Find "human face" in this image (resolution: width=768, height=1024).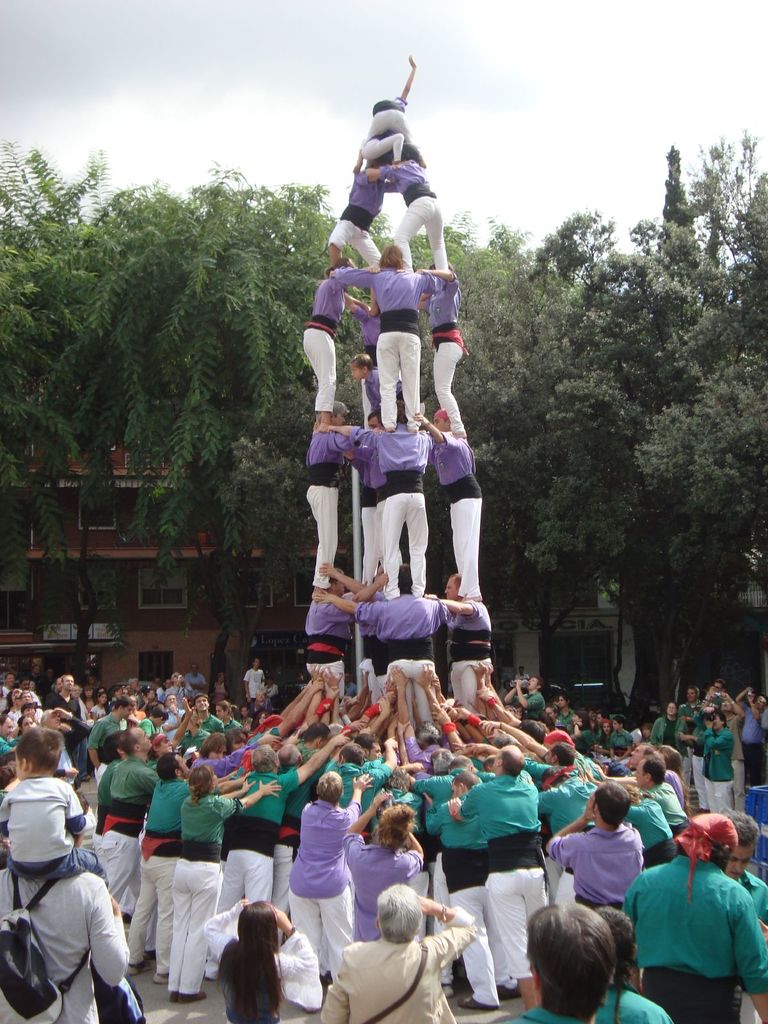
(450, 781, 459, 797).
